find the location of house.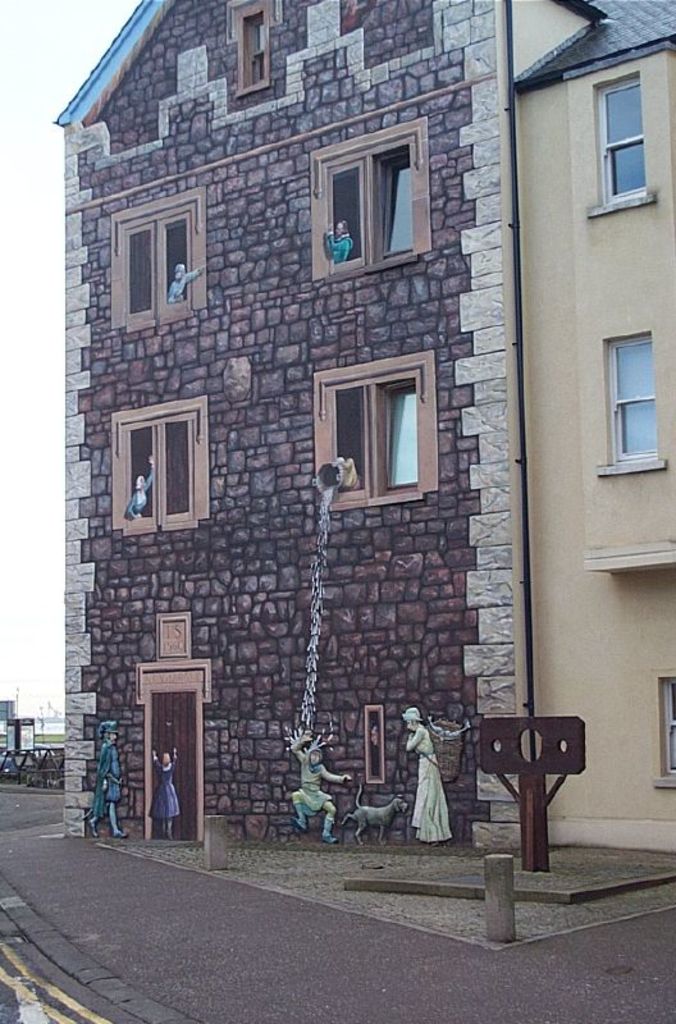
Location: Rect(33, 8, 617, 858).
